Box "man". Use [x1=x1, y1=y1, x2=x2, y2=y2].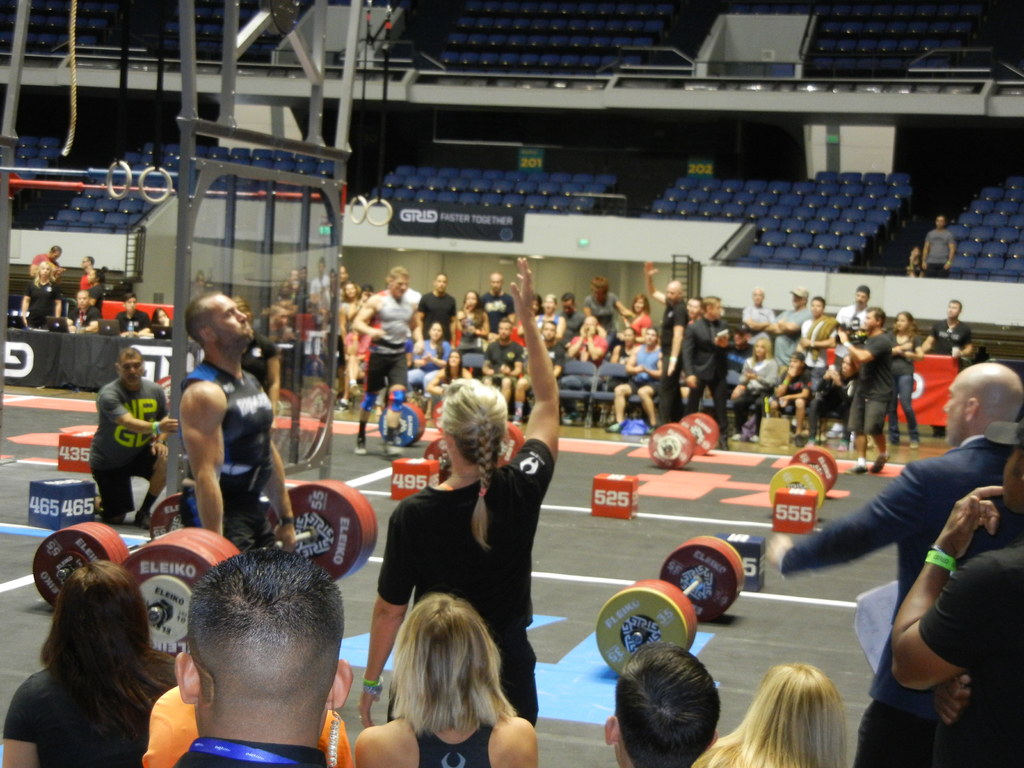
[x1=418, y1=271, x2=458, y2=343].
